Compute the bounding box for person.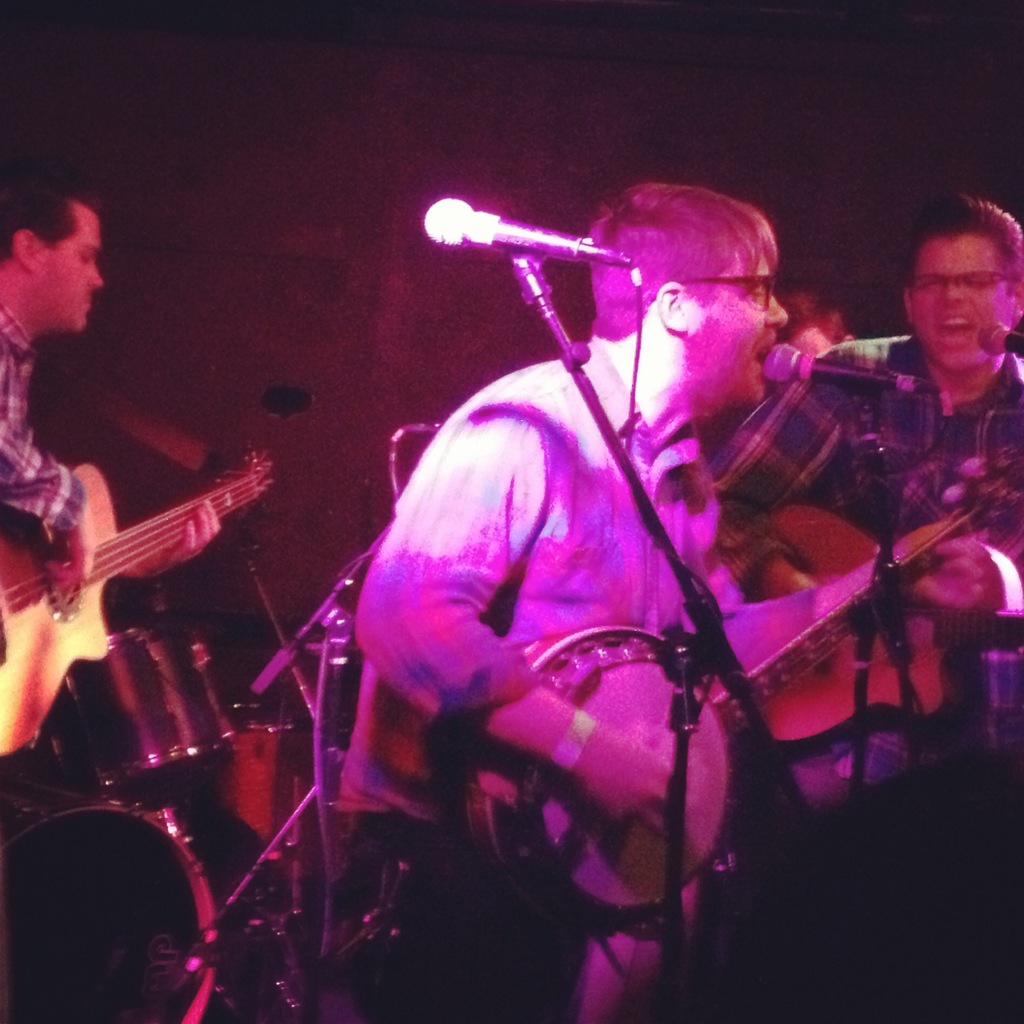
box(347, 100, 989, 1023).
